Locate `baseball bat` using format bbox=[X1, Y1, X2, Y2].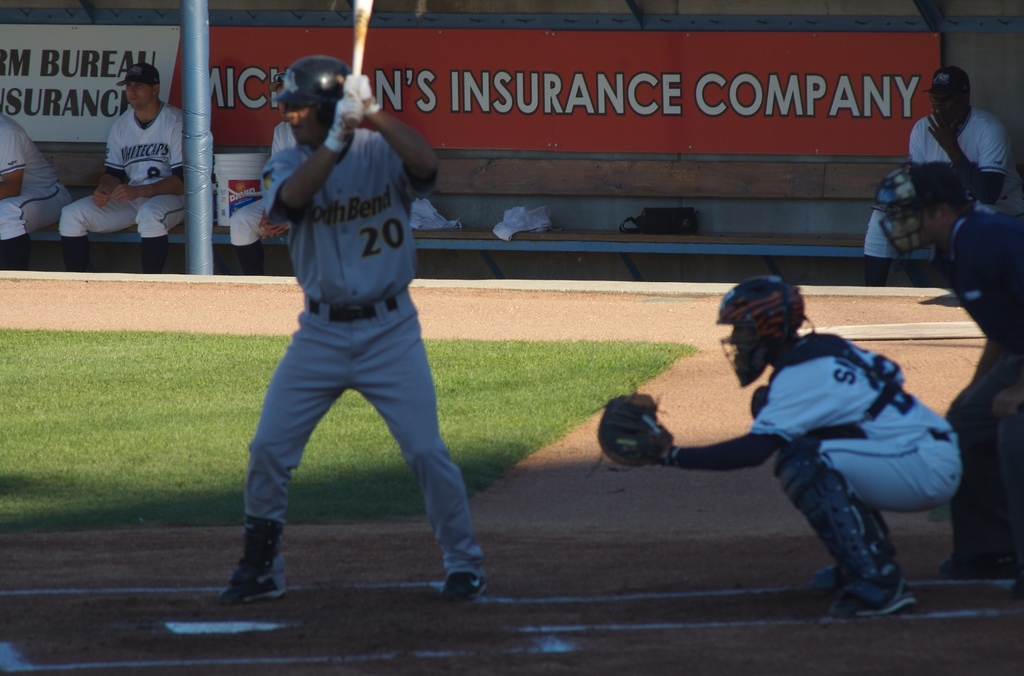
bbox=[339, 0, 372, 133].
